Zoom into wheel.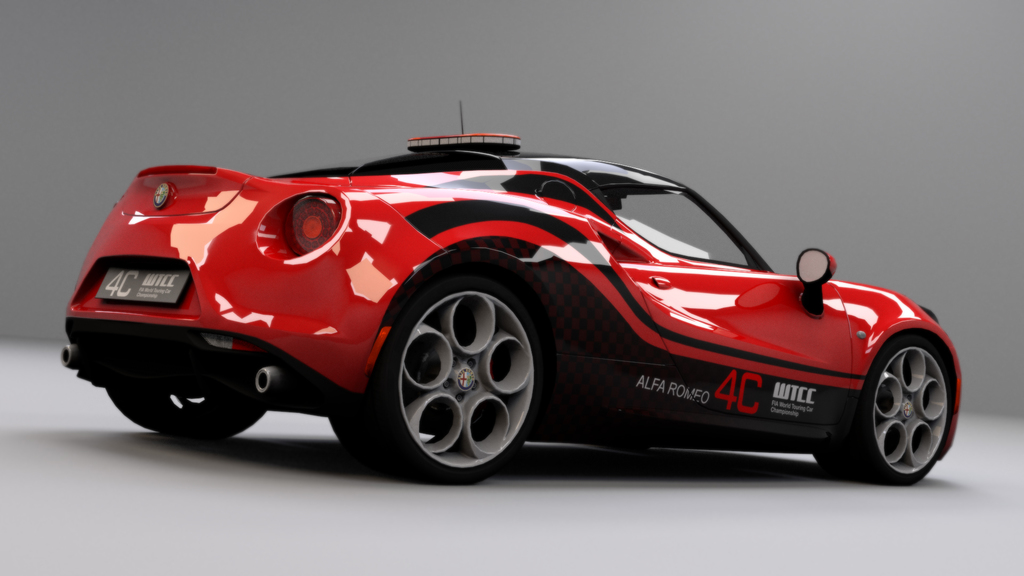
Zoom target: (left=330, top=275, right=541, bottom=483).
